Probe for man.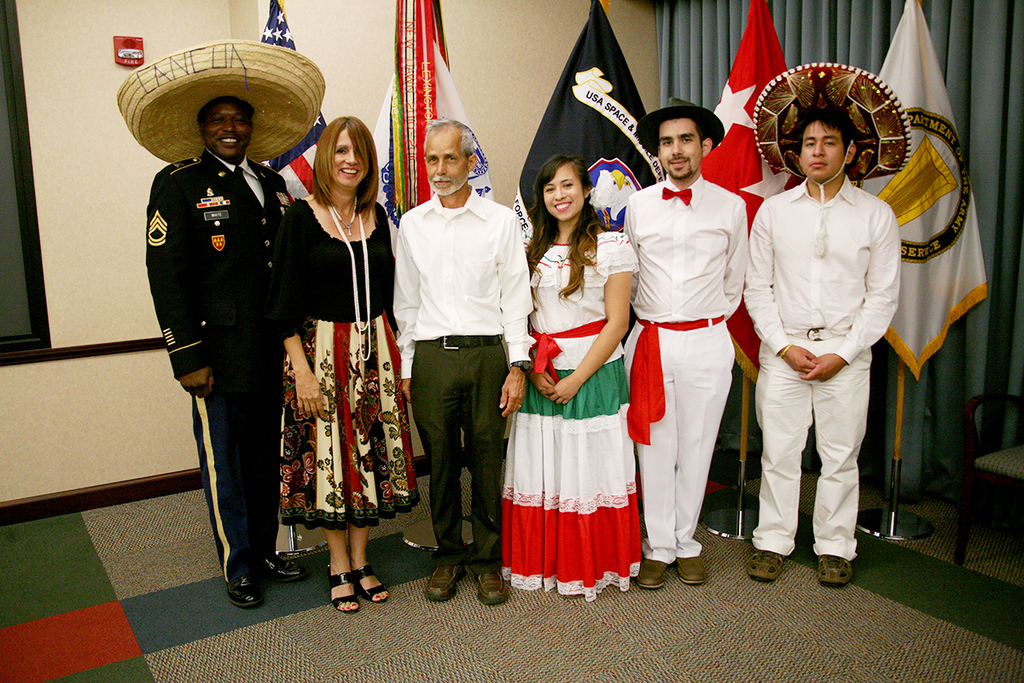
Probe result: [747,63,907,590].
